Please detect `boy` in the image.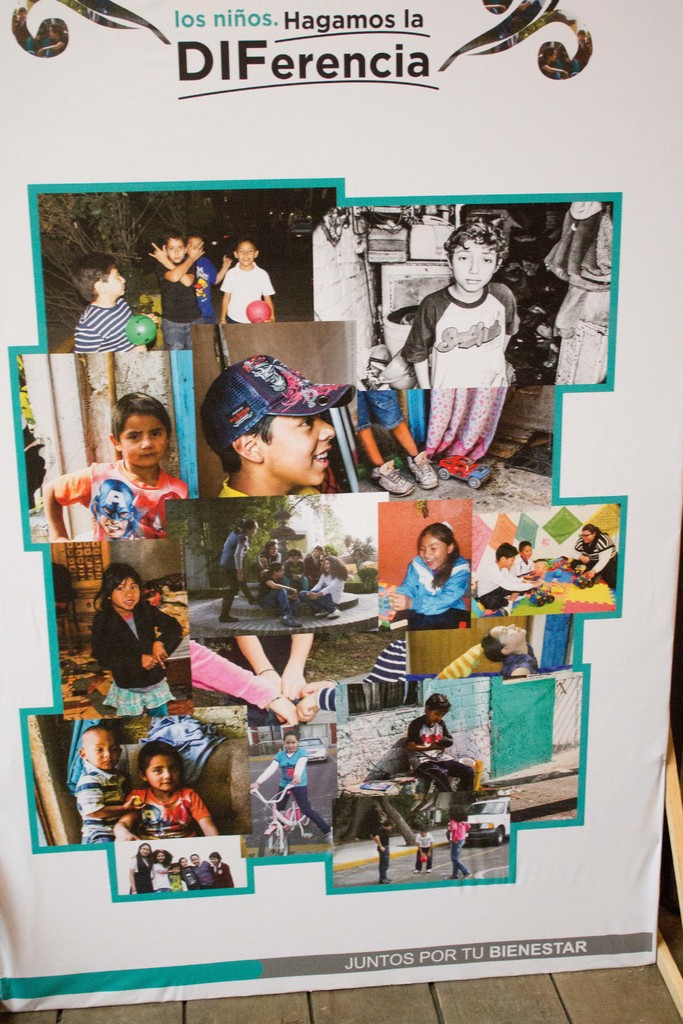
367/225/527/390.
